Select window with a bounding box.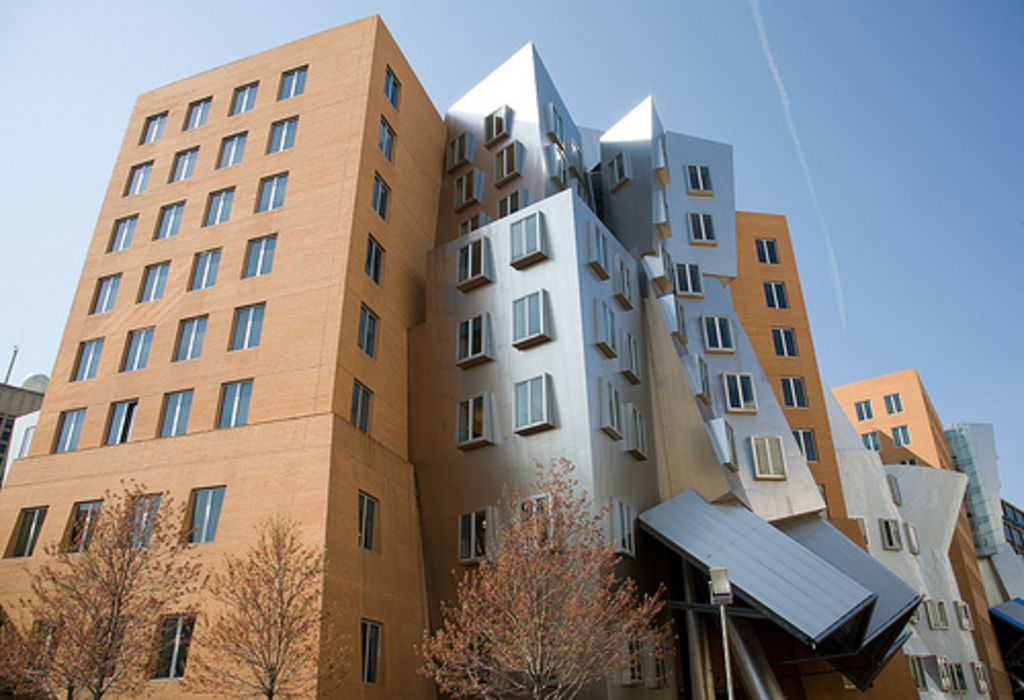
rect(549, 137, 571, 176).
